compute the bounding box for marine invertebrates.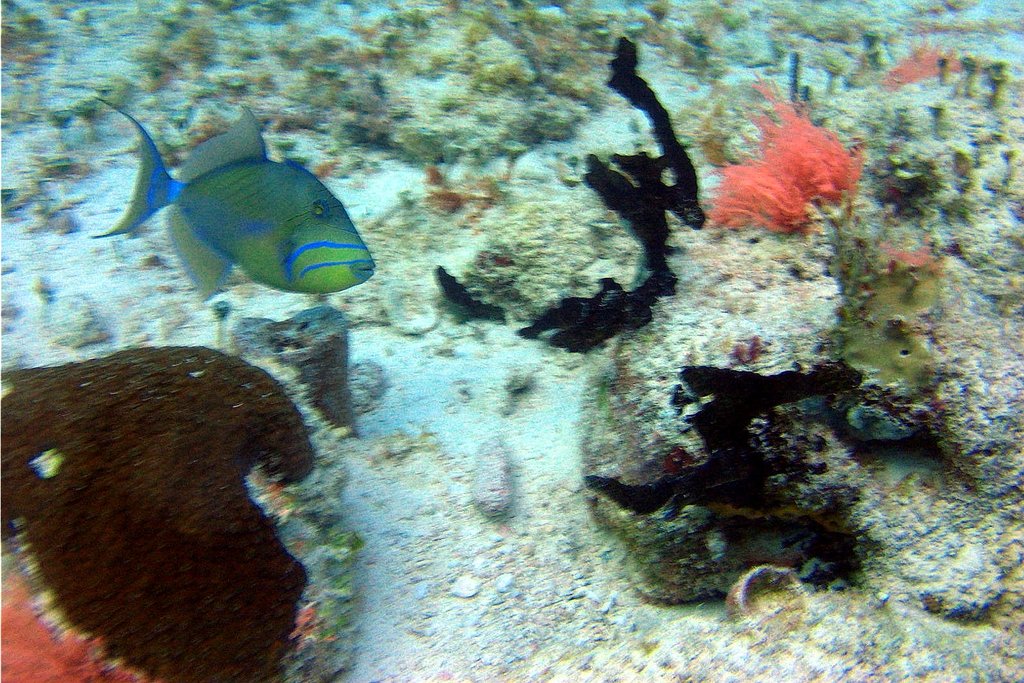
Rect(0, 344, 401, 682).
